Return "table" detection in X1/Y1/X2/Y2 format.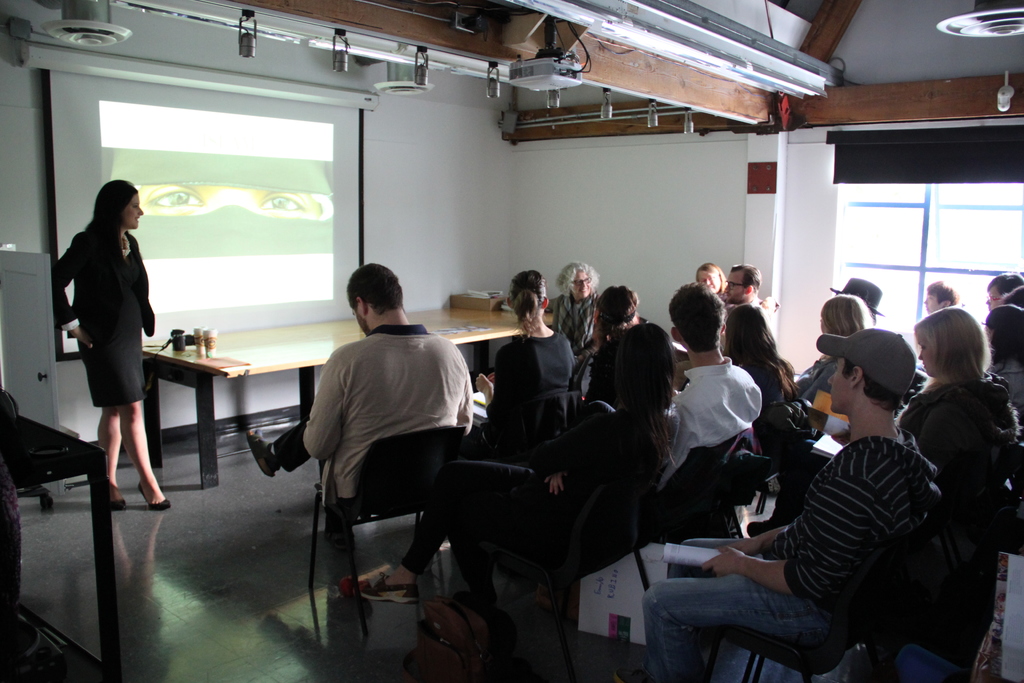
141/307/555/486.
